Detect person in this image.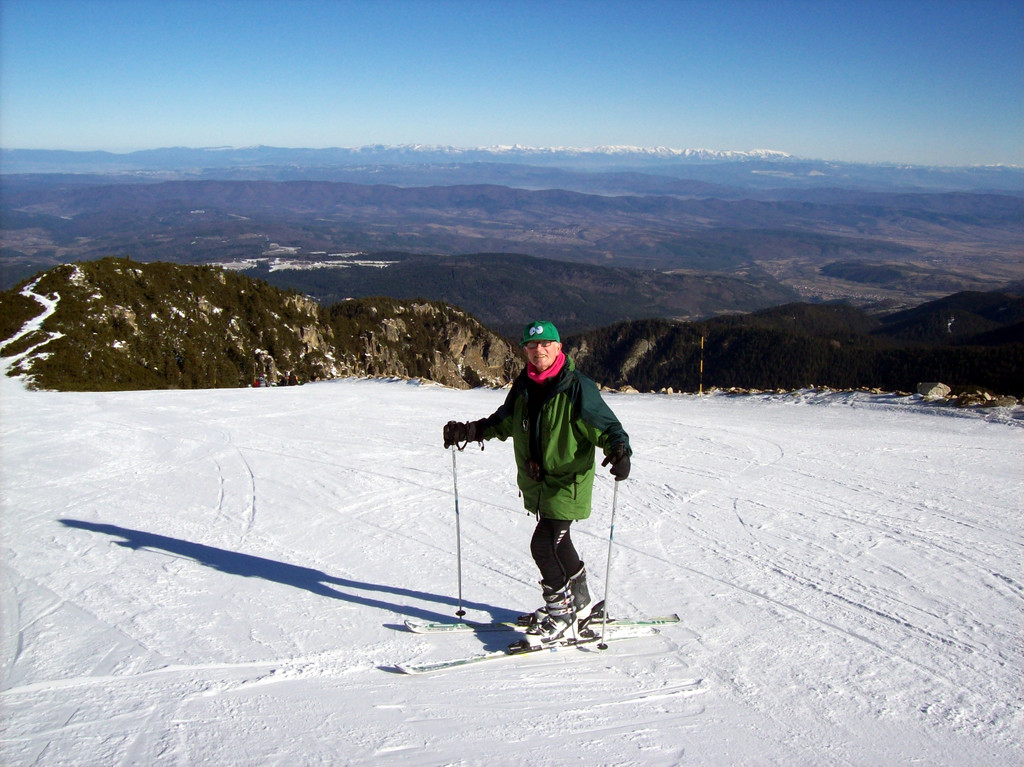
Detection: 440:319:634:619.
